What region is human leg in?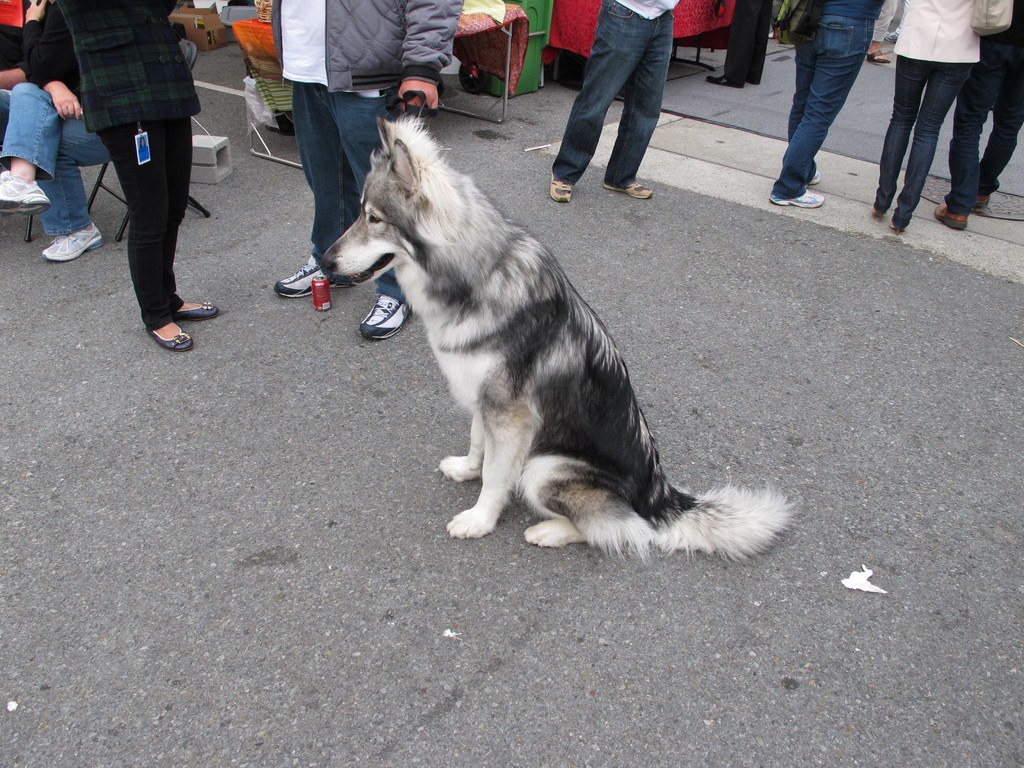
pyautogui.locateOnScreen(789, 0, 826, 171).
